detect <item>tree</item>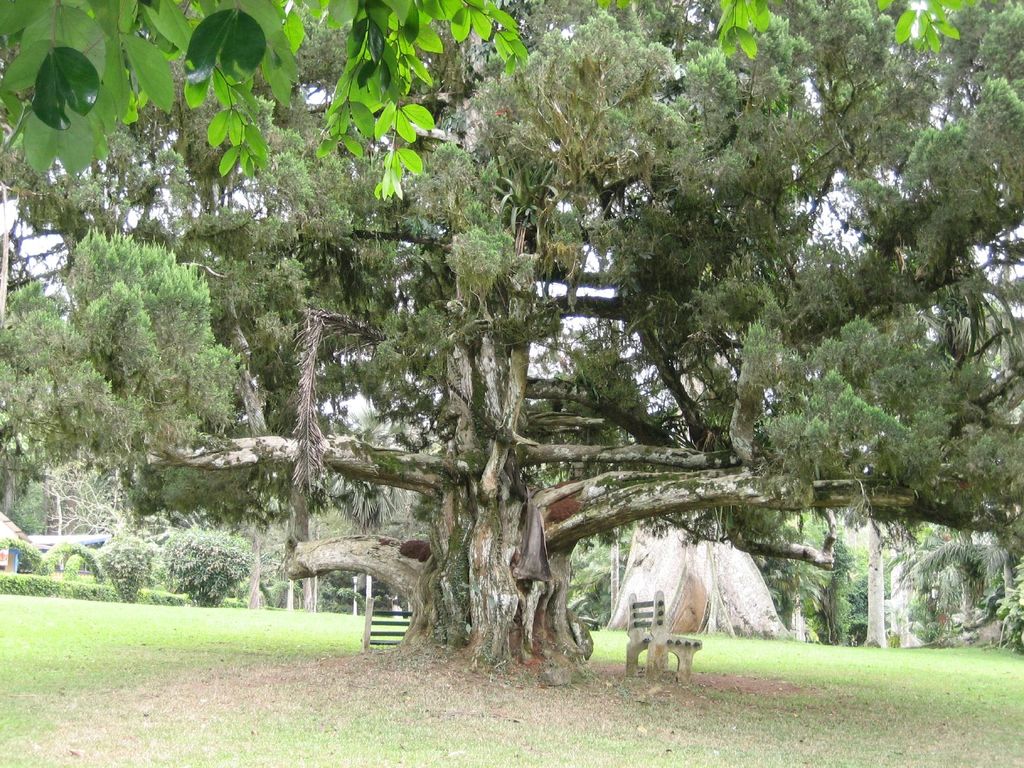
locate(0, 0, 1023, 678)
